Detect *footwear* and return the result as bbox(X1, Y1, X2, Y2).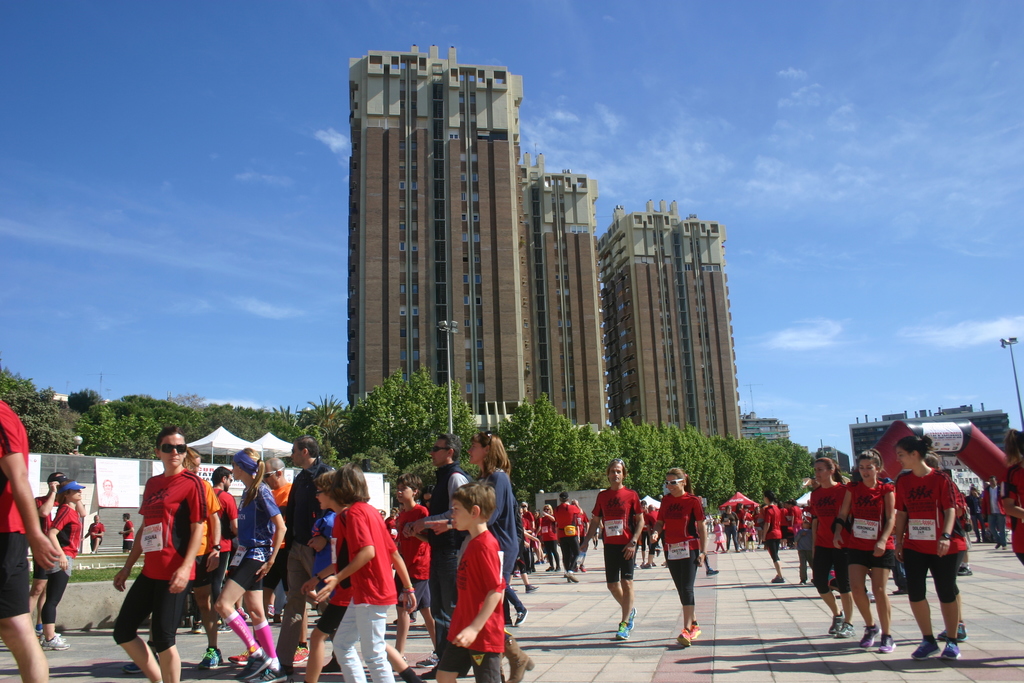
bbox(251, 670, 290, 682).
